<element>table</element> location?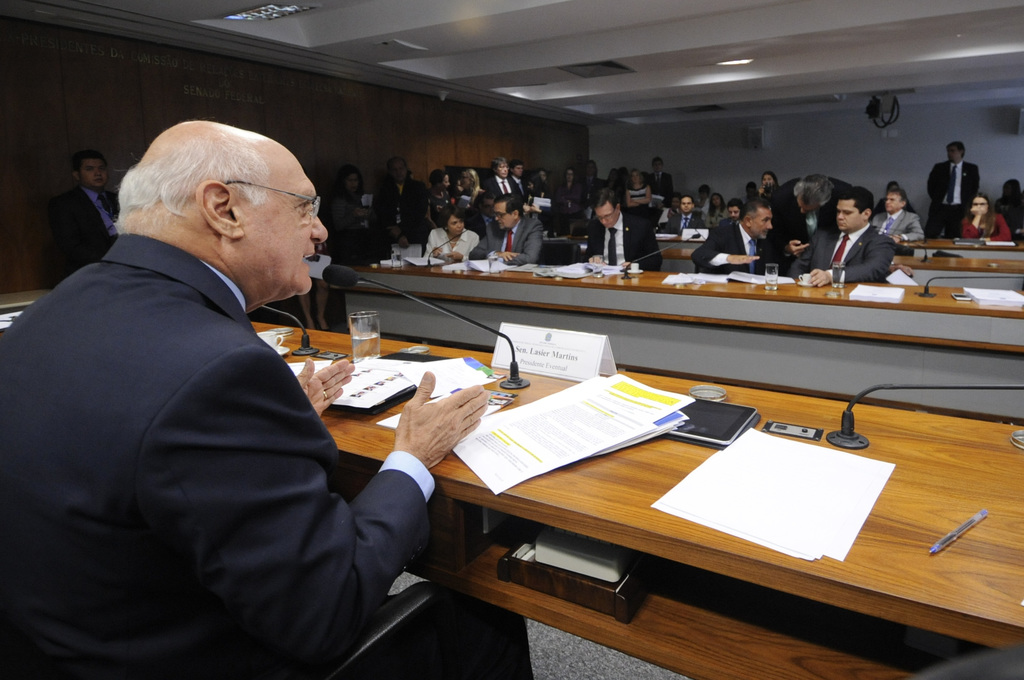
locate(247, 316, 1023, 679)
